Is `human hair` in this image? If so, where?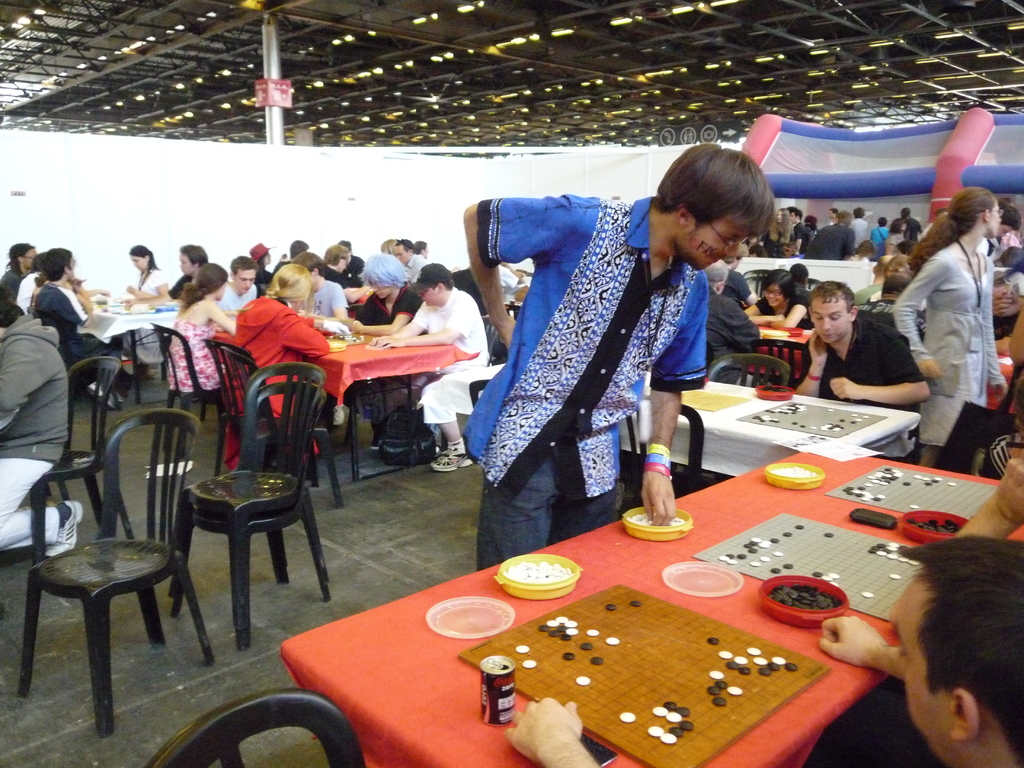
Yes, at region(179, 244, 207, 266).
